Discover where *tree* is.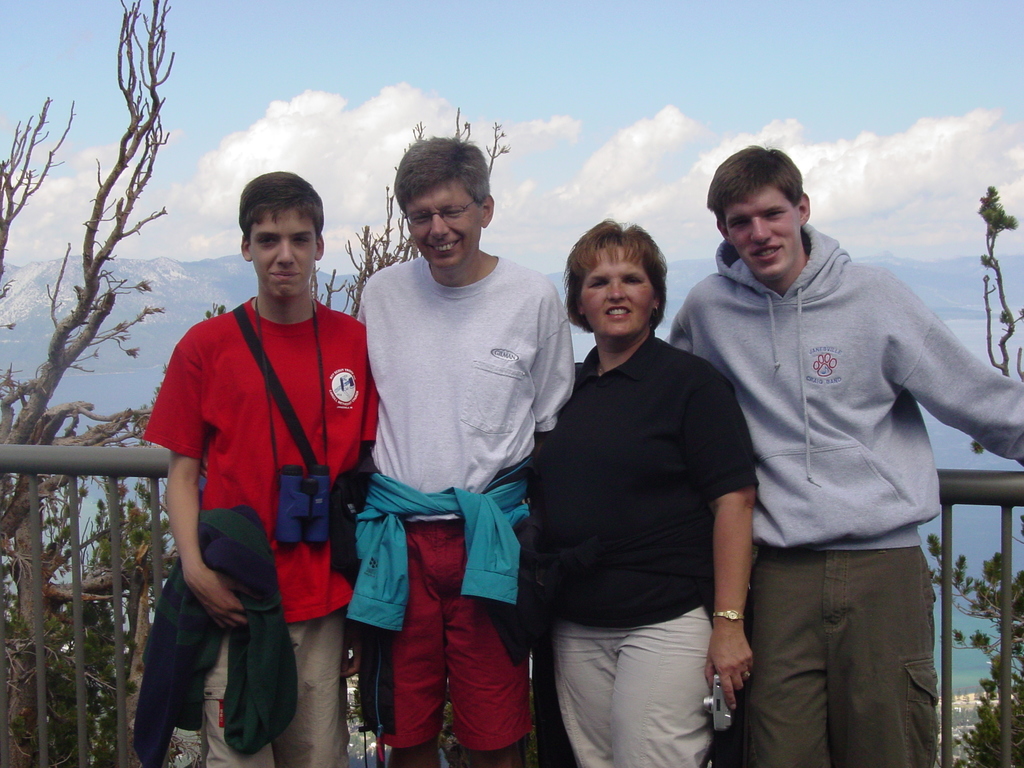
Discovered at bbox=(0, 0, 181, 767).
